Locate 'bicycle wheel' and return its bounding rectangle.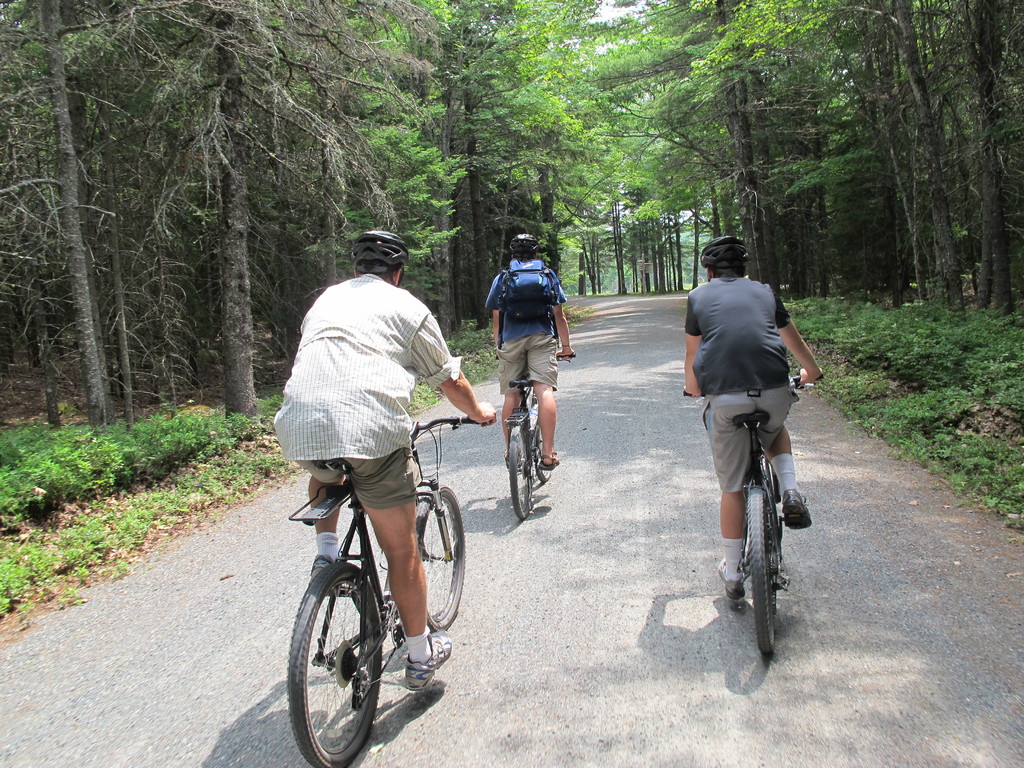
[left=504, top=426, right=532, bottom=524].
